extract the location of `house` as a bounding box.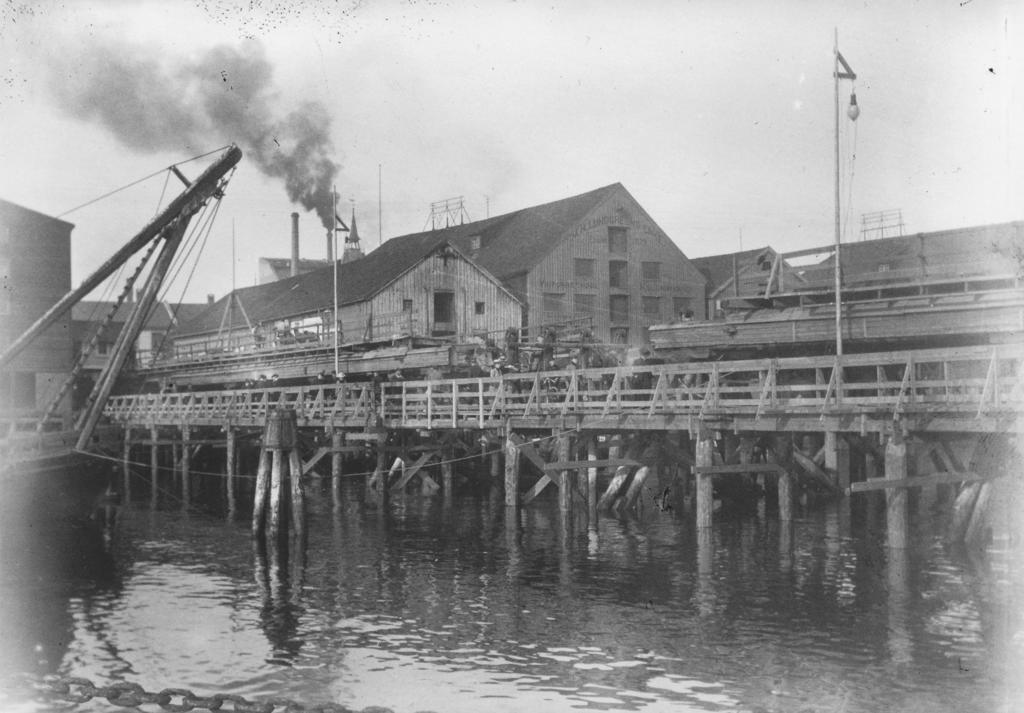
<region>691, 245, 810, 311</region>.
